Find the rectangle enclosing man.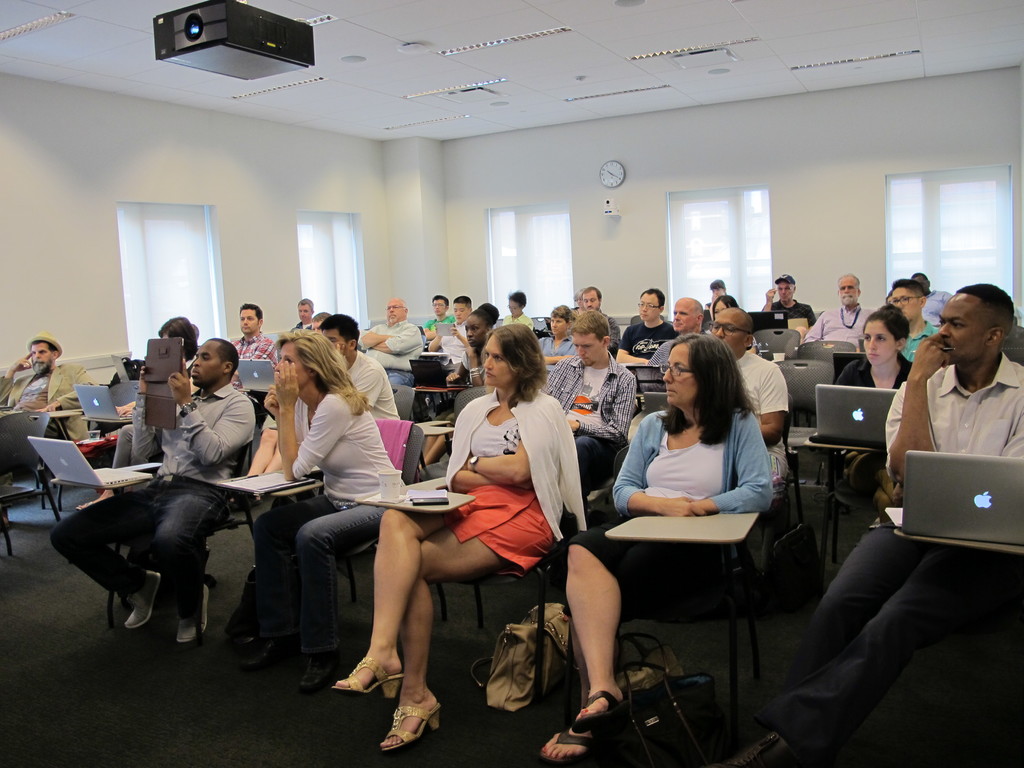
(793, 281, 889, 354).
